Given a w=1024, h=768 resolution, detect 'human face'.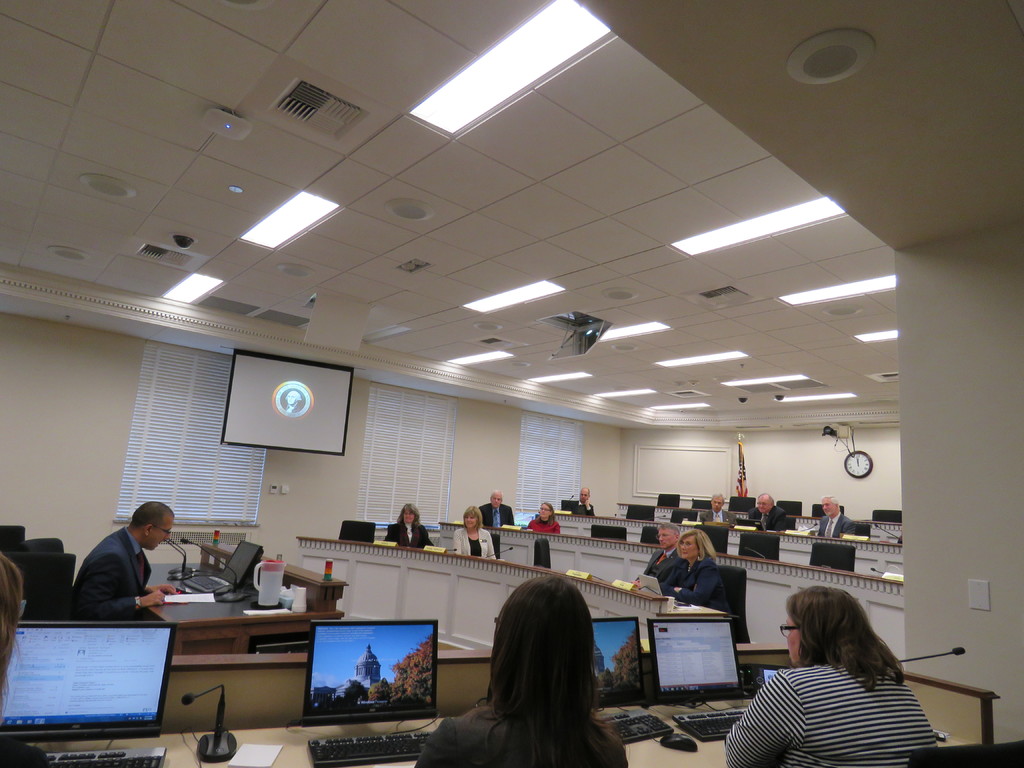
region(286, 392, 295, 403).
